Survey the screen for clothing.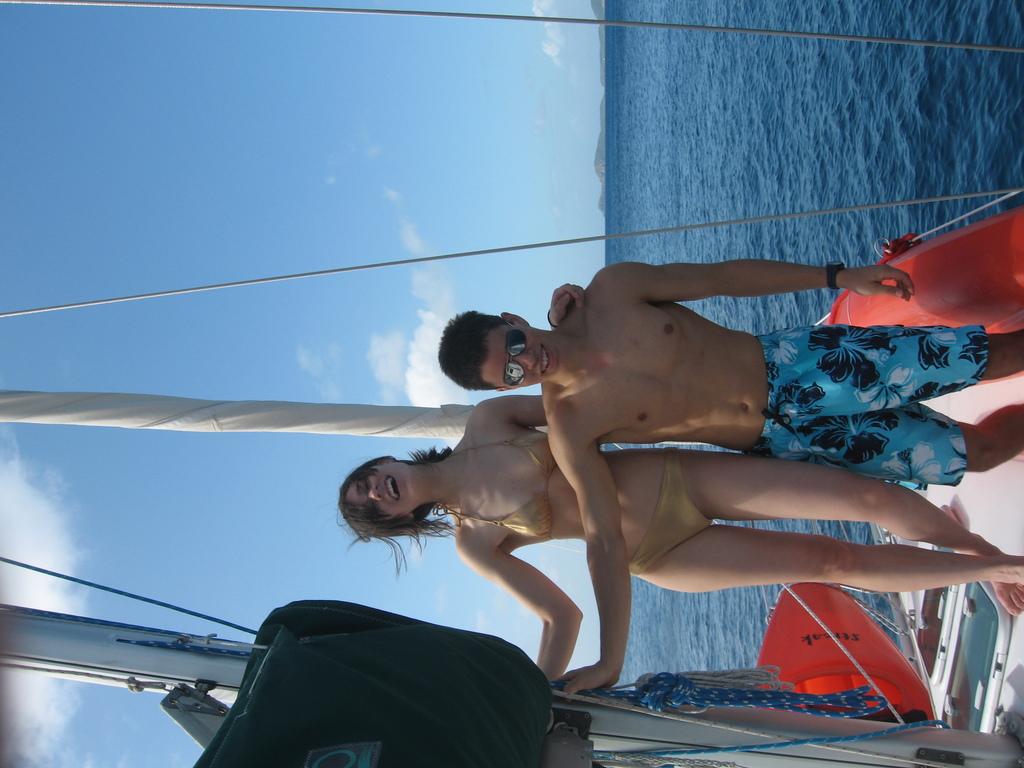
Survey found: <region>752, 332, 998, 497</region>.
